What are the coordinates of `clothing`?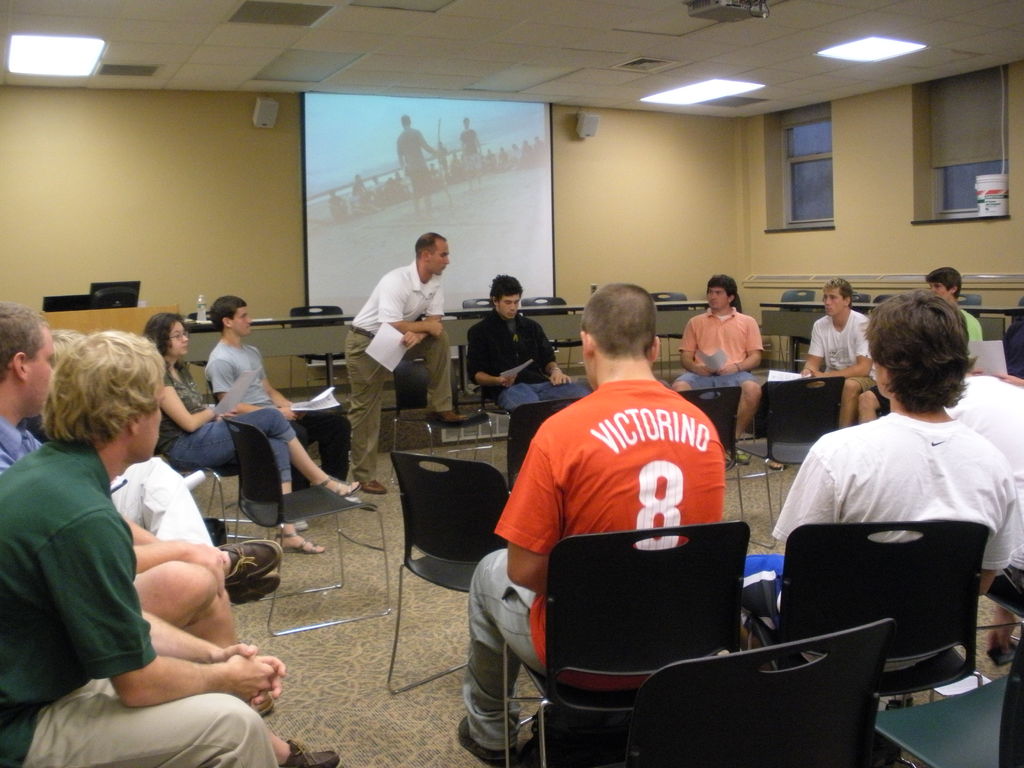
left=494, top=382, right=726, bottom=696.
